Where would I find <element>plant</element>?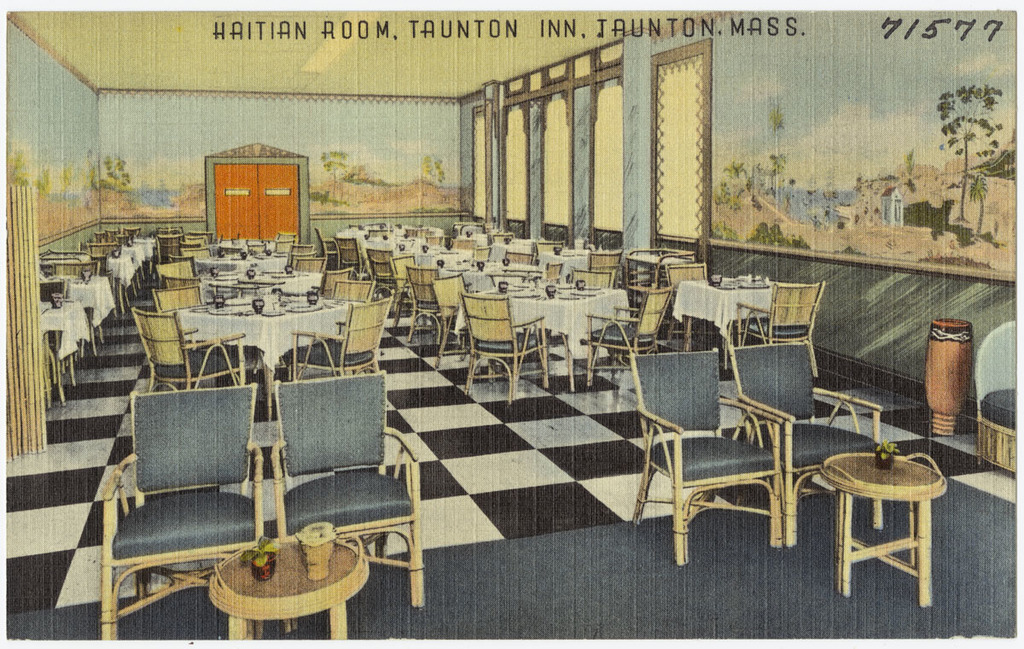
At rect(87, 144, 131, 200).
